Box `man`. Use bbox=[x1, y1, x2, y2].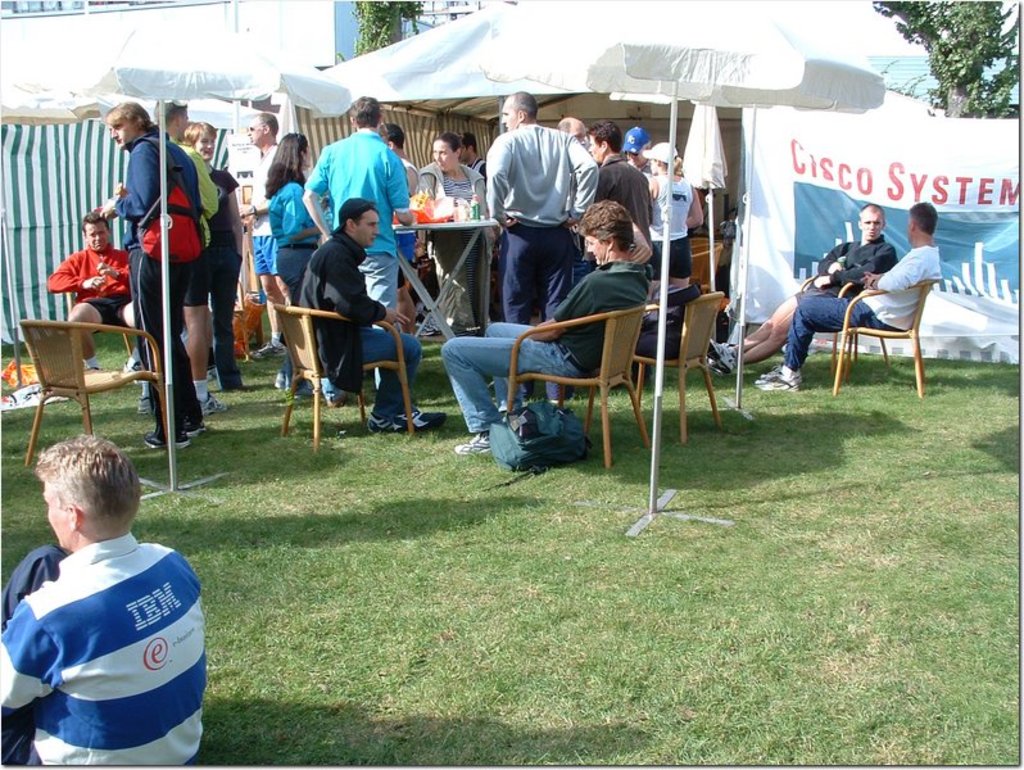
bbox=[454, 132, 490, 187].
